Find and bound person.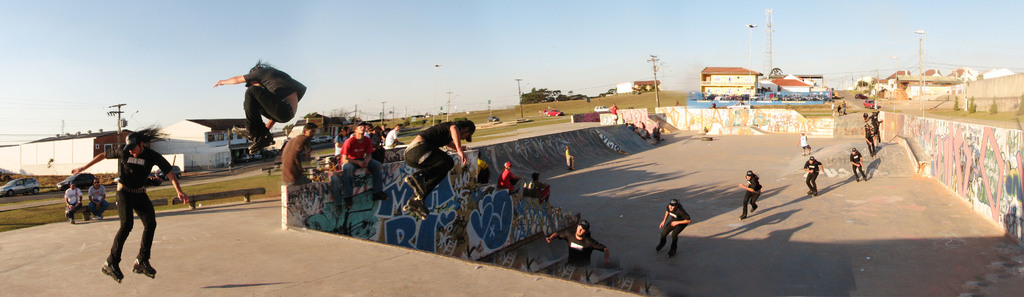
Bound: crop(493, 156, 521, 196).
